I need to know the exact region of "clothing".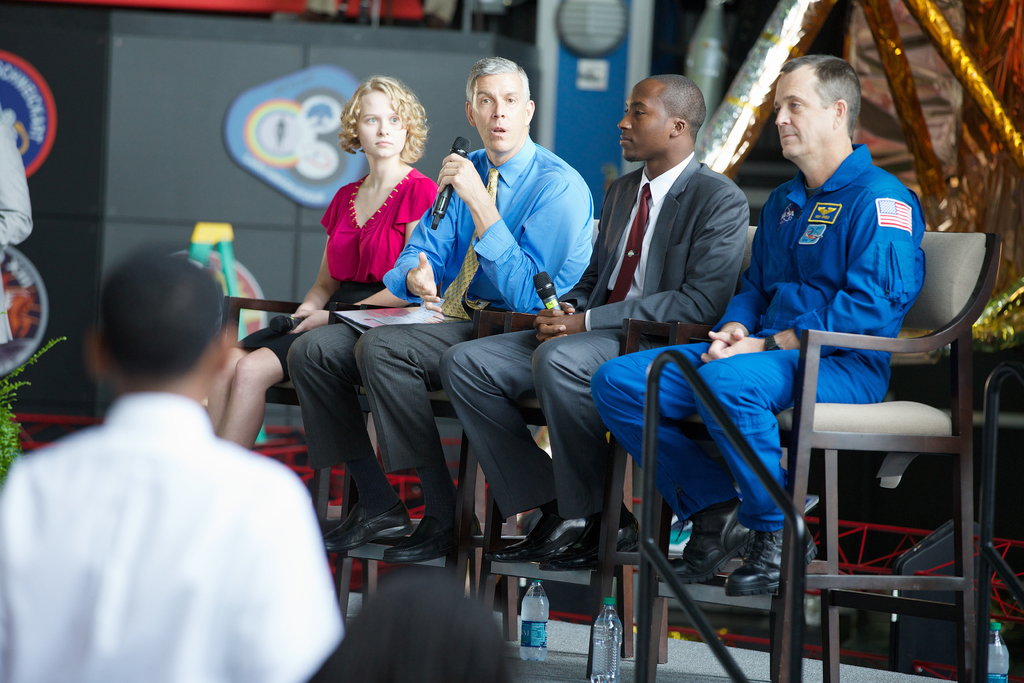
Region: crop(26, 308, 333, 682).
